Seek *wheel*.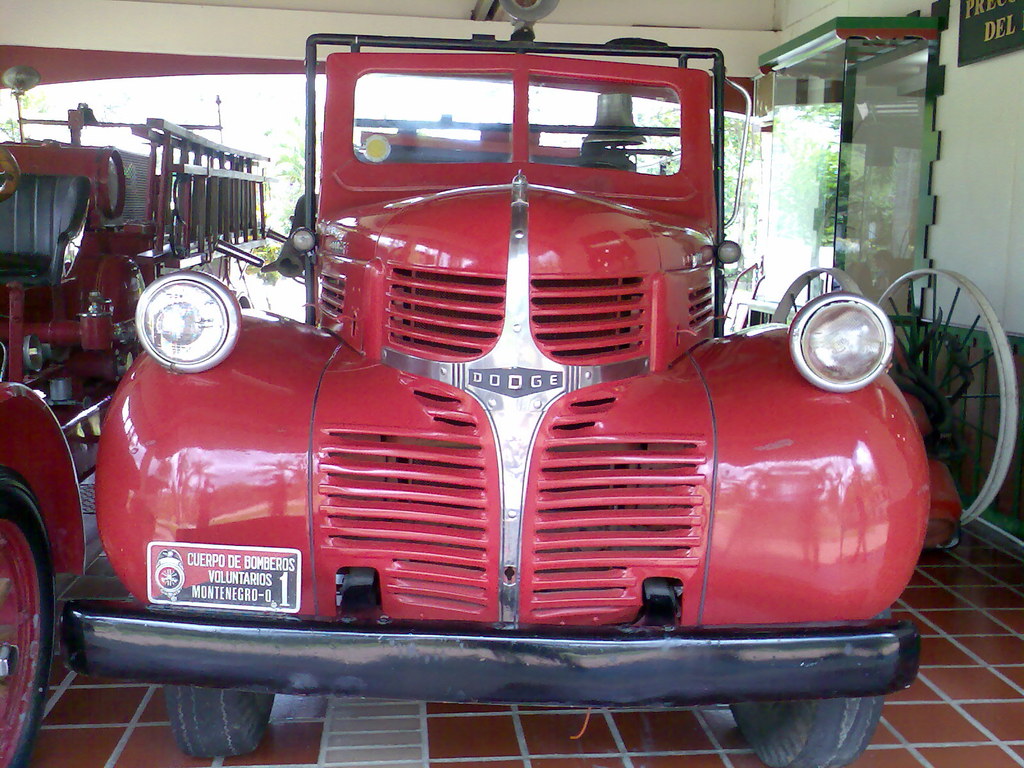
768:267:862:325.
